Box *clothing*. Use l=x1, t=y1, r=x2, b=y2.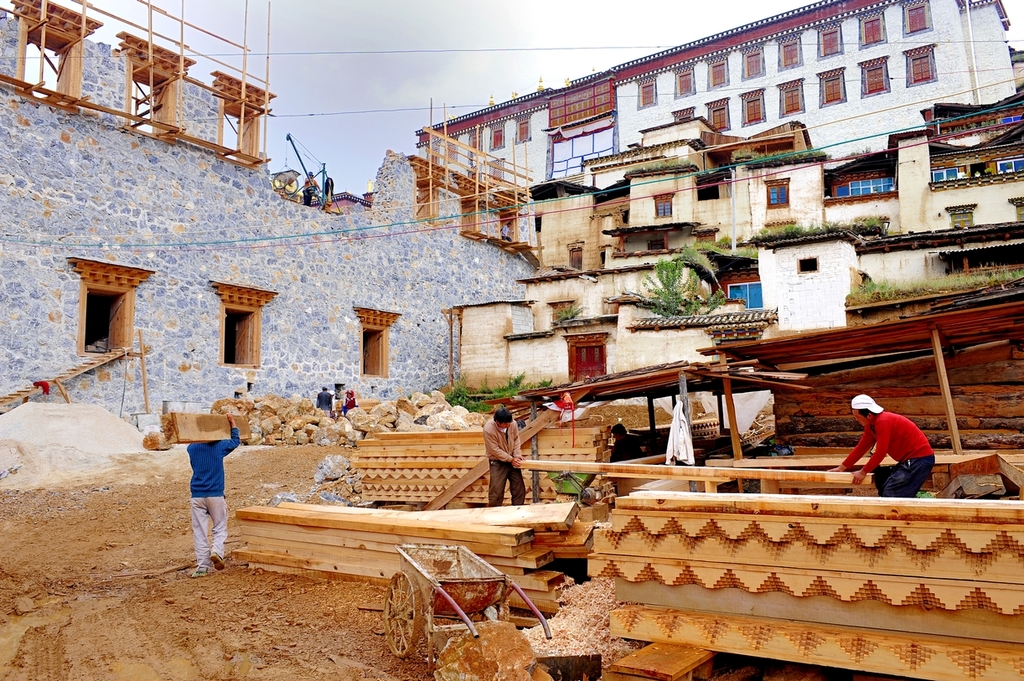
l=834, t=405, r=951, b=495.
